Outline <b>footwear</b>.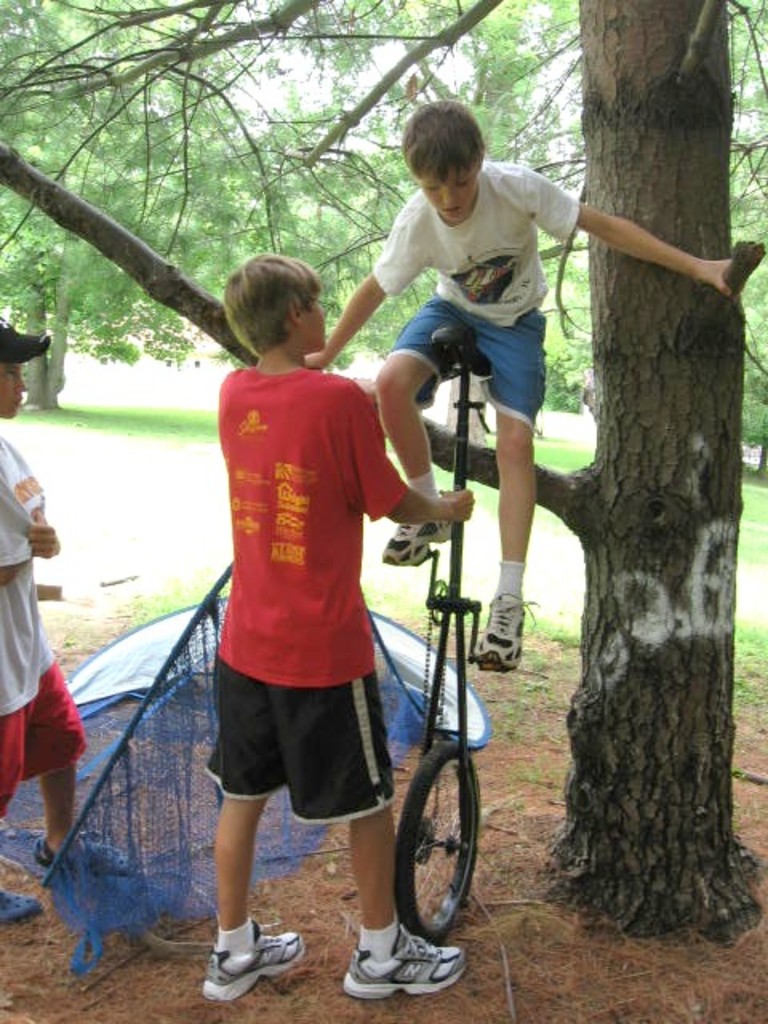
Outline: rect(0, 890, 40, 922).
